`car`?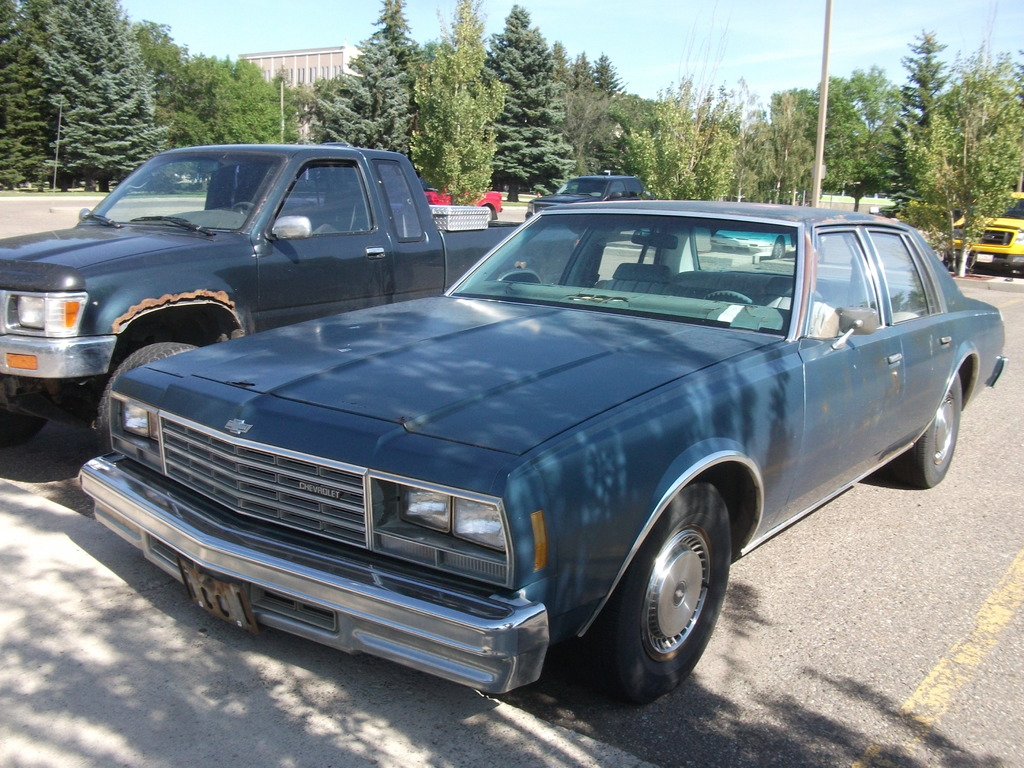
bbox=[710, 224, 801, 261]
